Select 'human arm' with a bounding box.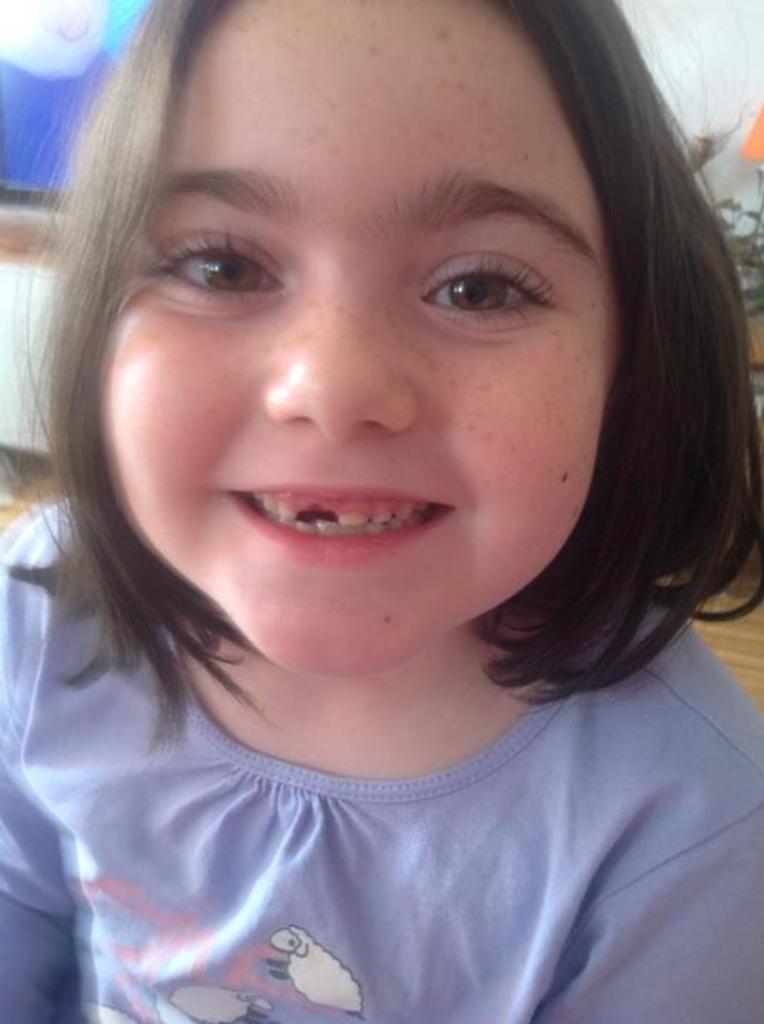
0/503/68/1023.
